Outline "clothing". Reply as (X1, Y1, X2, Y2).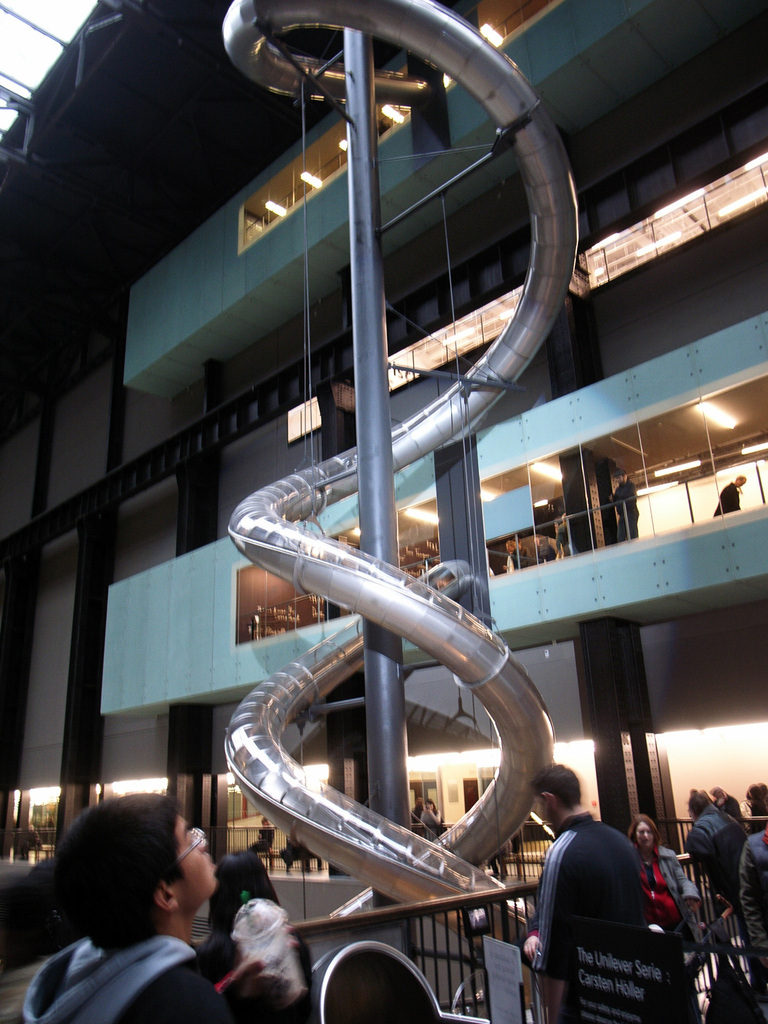
(634, 843, 708, 948).
